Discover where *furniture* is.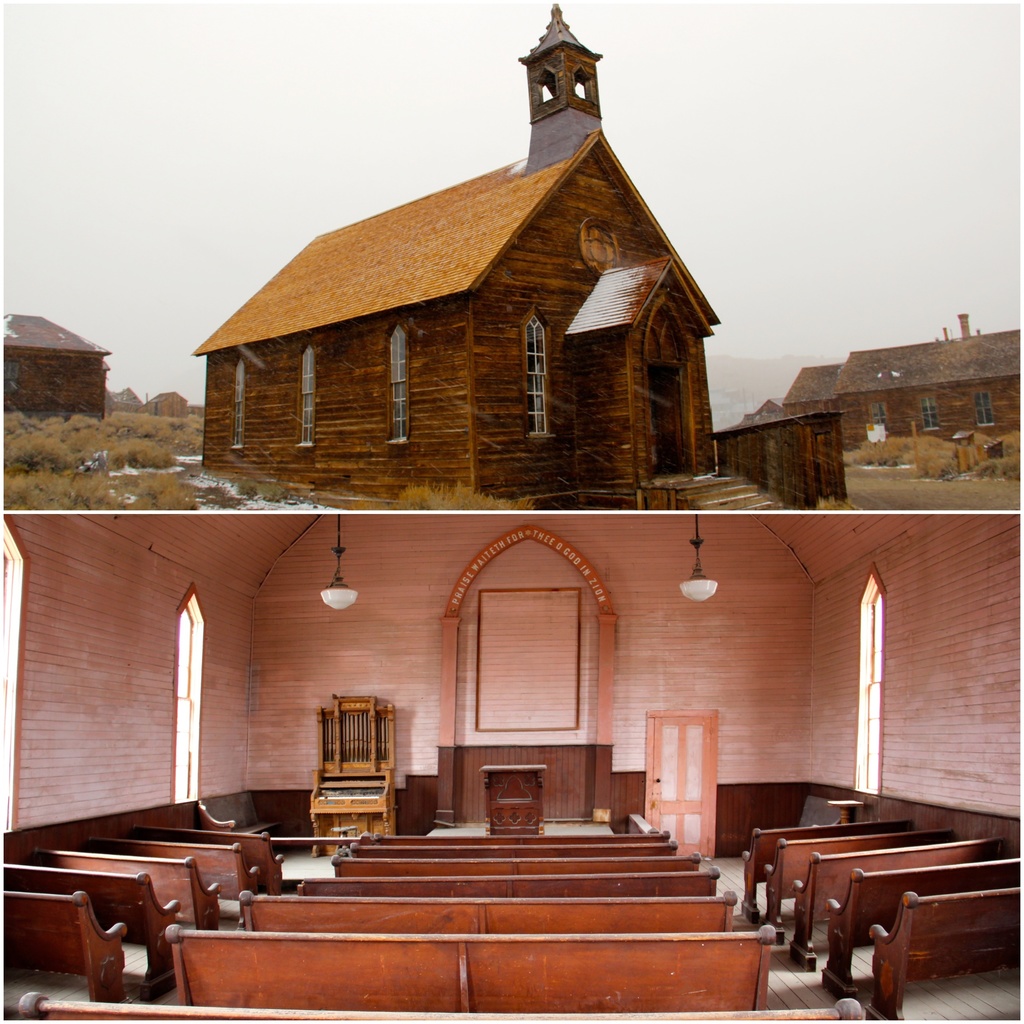
Discovered at left=813, top=851, right=1023, bottom=1002.
